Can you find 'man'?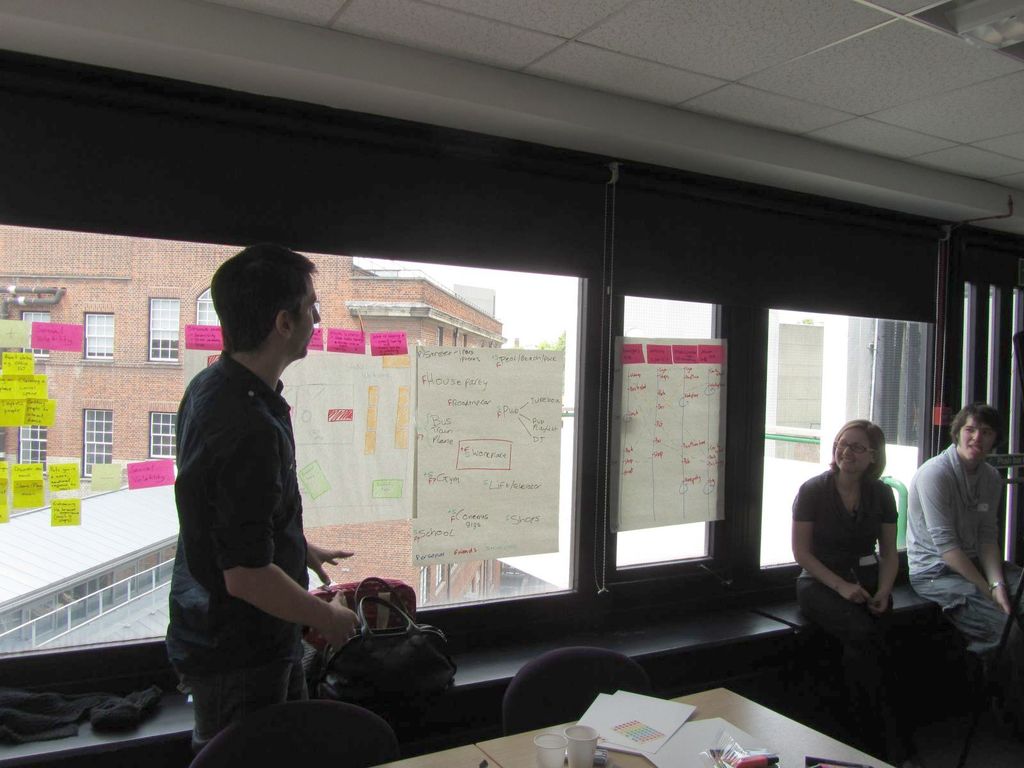
Yes, bounding box: 906/405/1023/667.
